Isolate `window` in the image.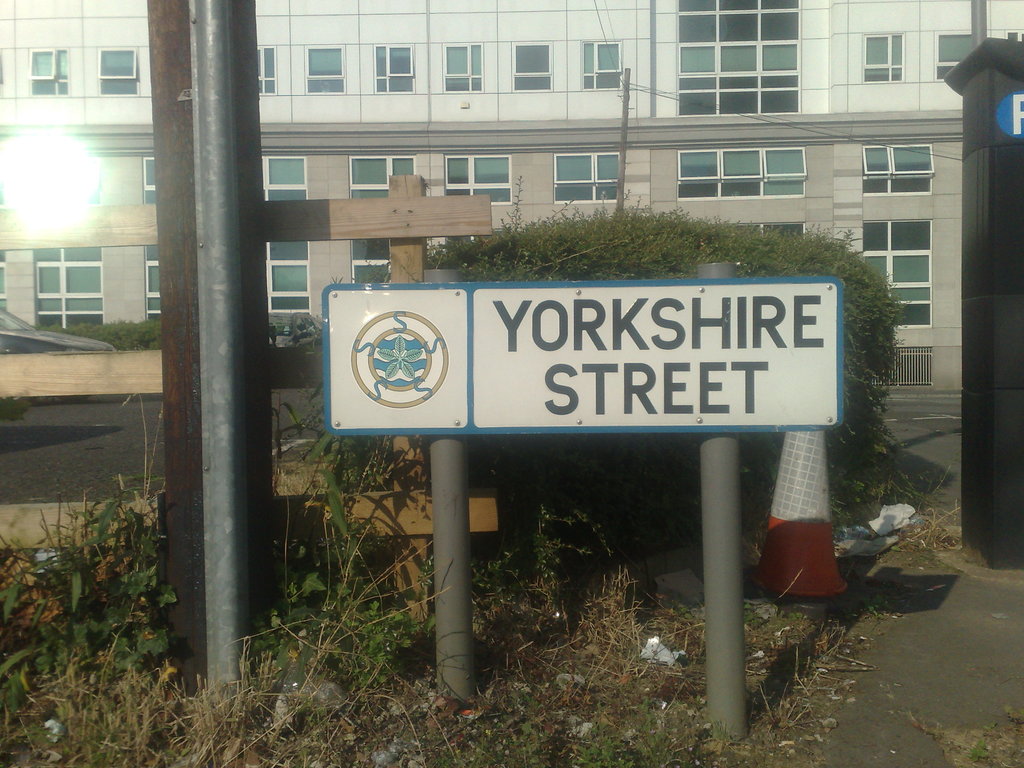
Isolated region: (444, 42, 484, 95).
